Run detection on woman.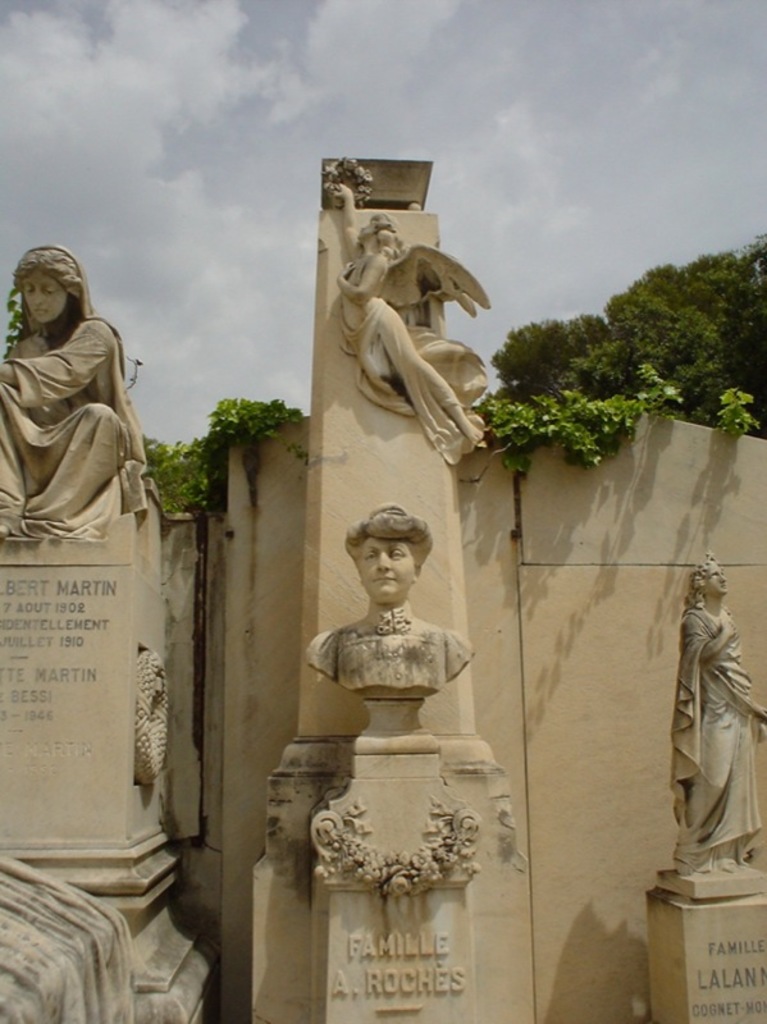
Result: l=0, t=241, r=146, b=527.
